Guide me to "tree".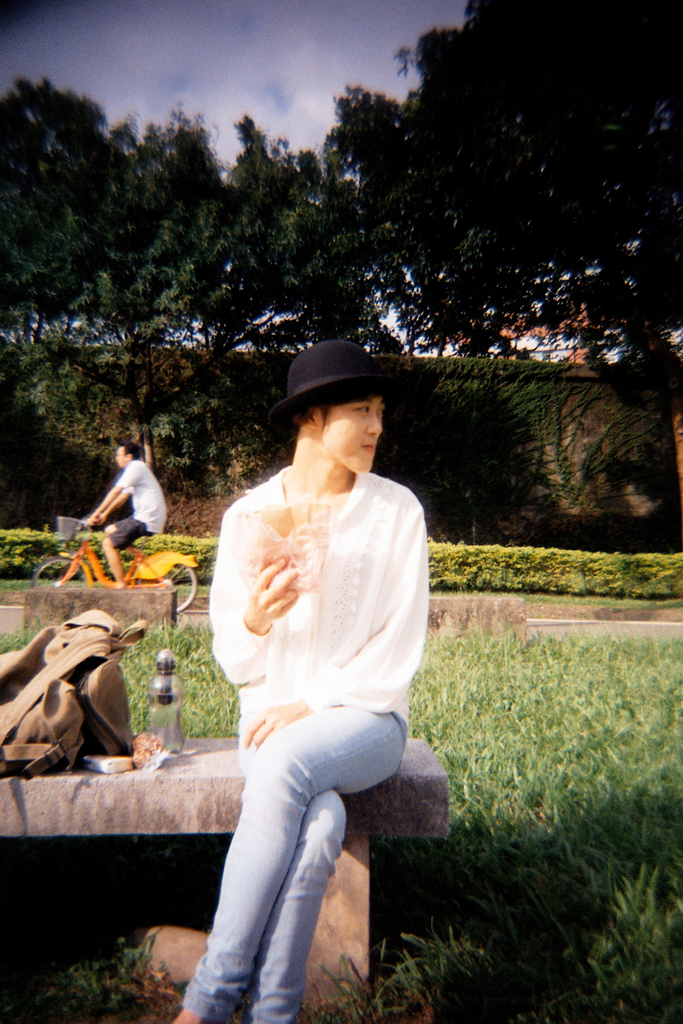
Guidance: [235, 129, 382, 356].
